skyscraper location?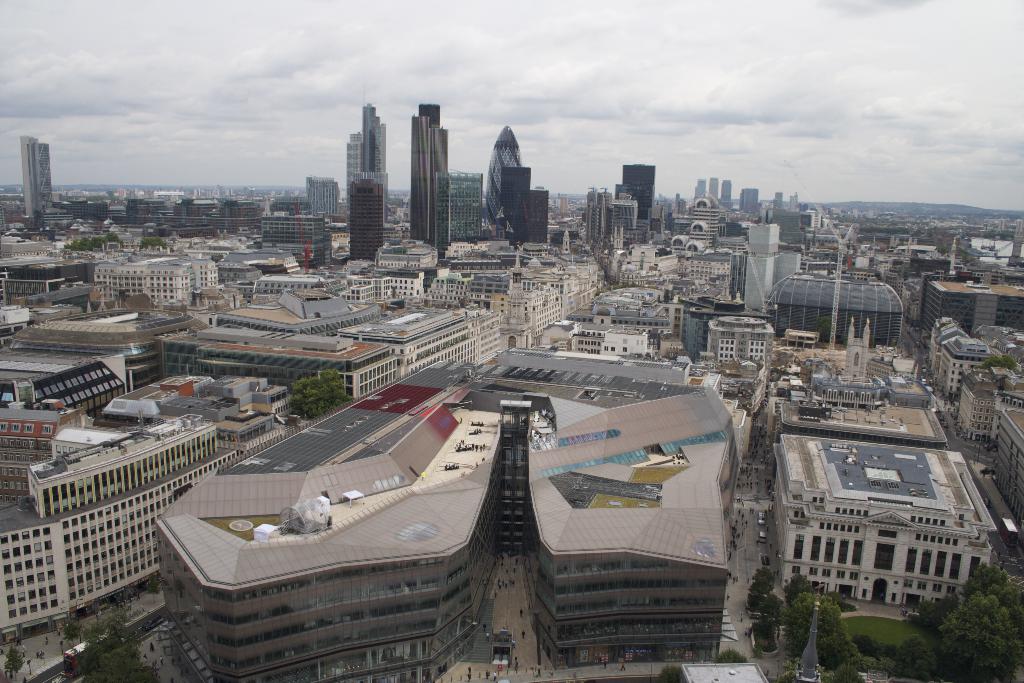
locate(483, 122, 550, 258)
